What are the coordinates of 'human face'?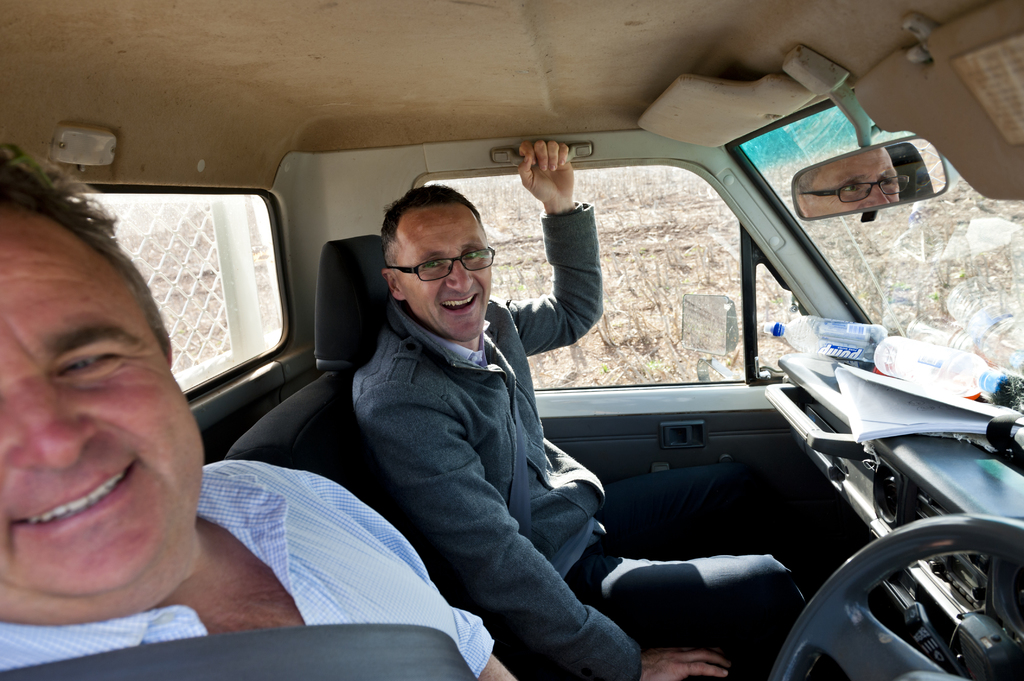
[0, 208, 204, 602].
